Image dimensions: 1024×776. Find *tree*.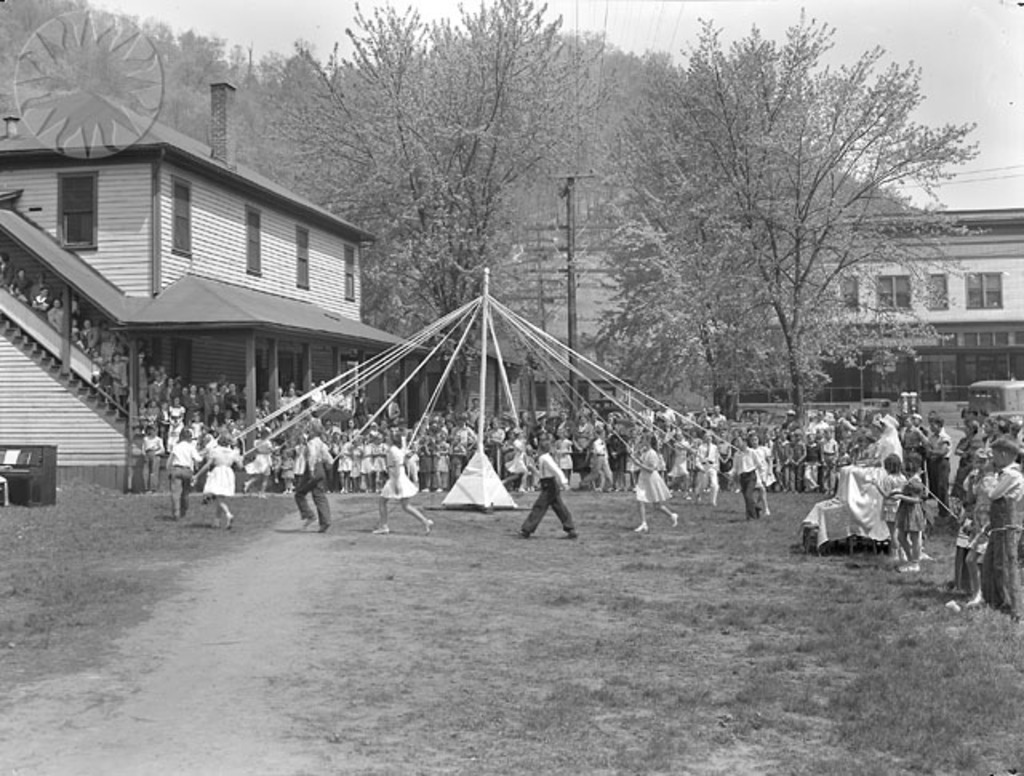
bbox=(266, 0, 605, 418).
